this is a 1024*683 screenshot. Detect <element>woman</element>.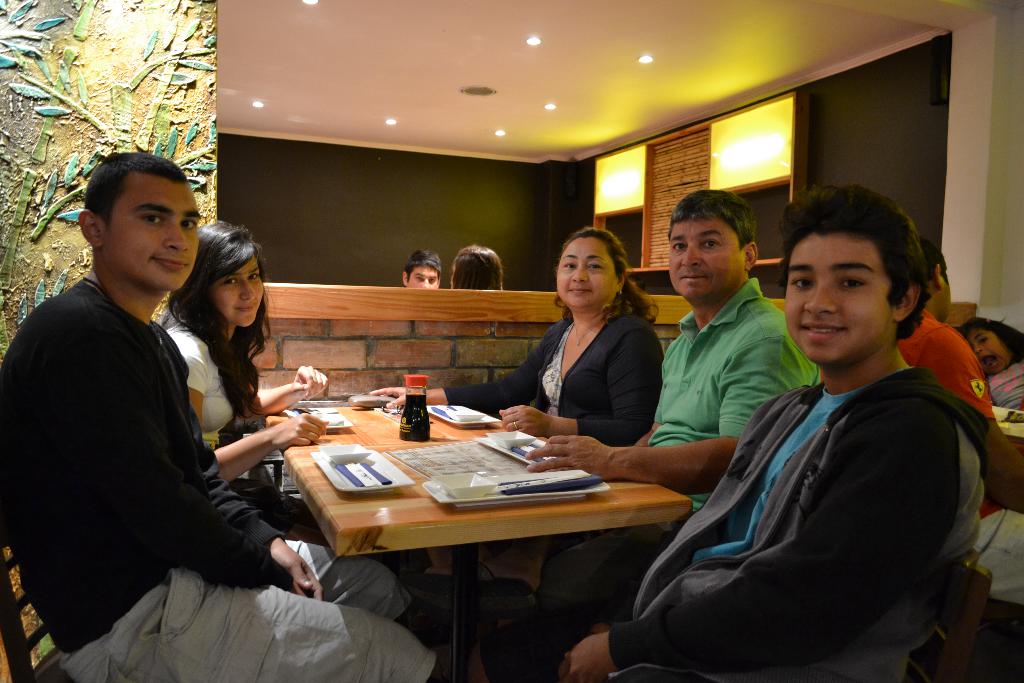
152 215 339 534.
